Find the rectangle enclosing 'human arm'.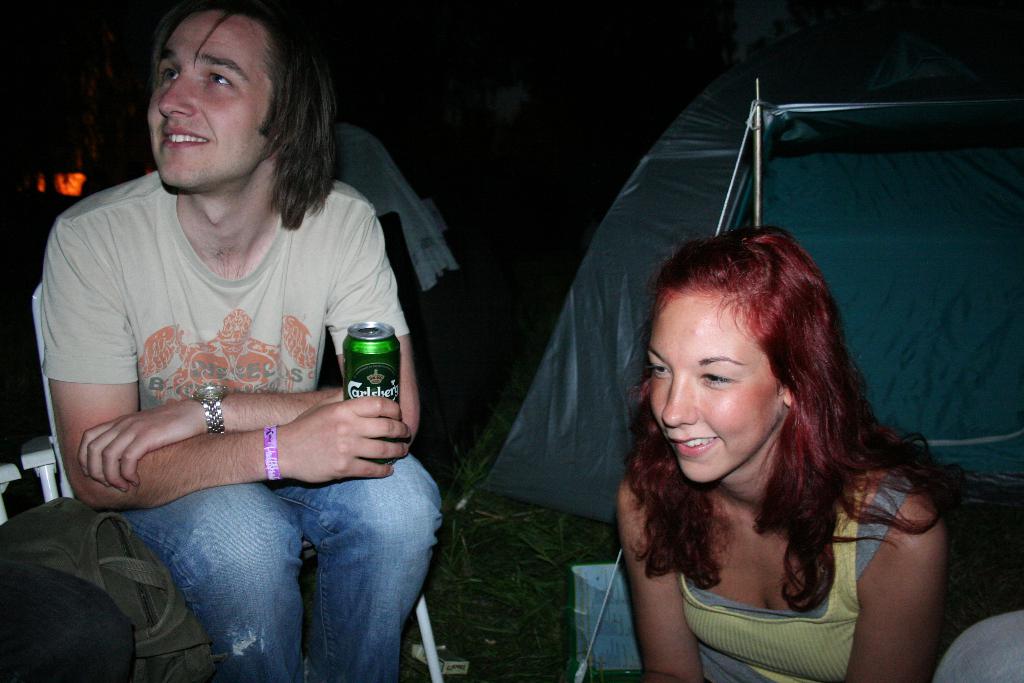
(left=832, top=457, right=958, bottom=682).
